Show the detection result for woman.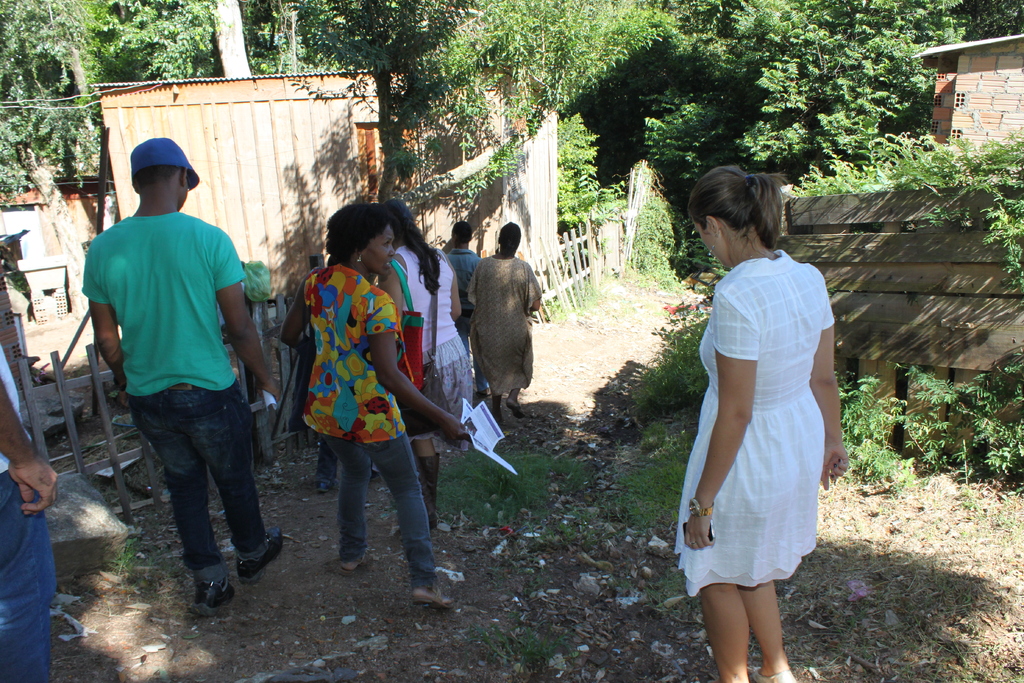
box=[275, 204, 456, 612].
